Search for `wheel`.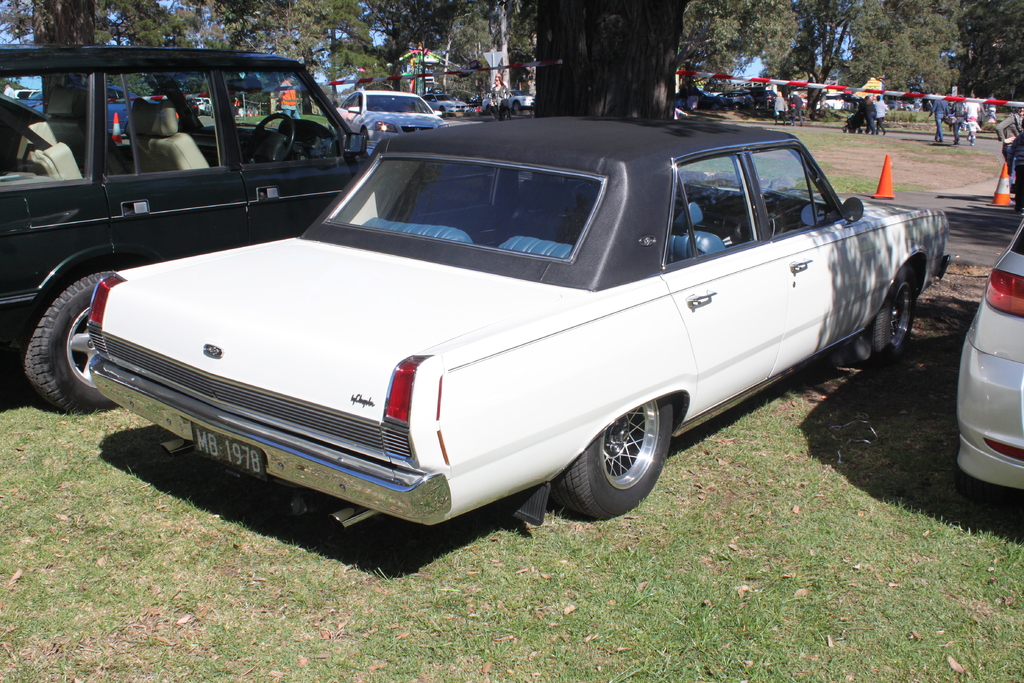
Found at locate(571, 406, 673, 510).
